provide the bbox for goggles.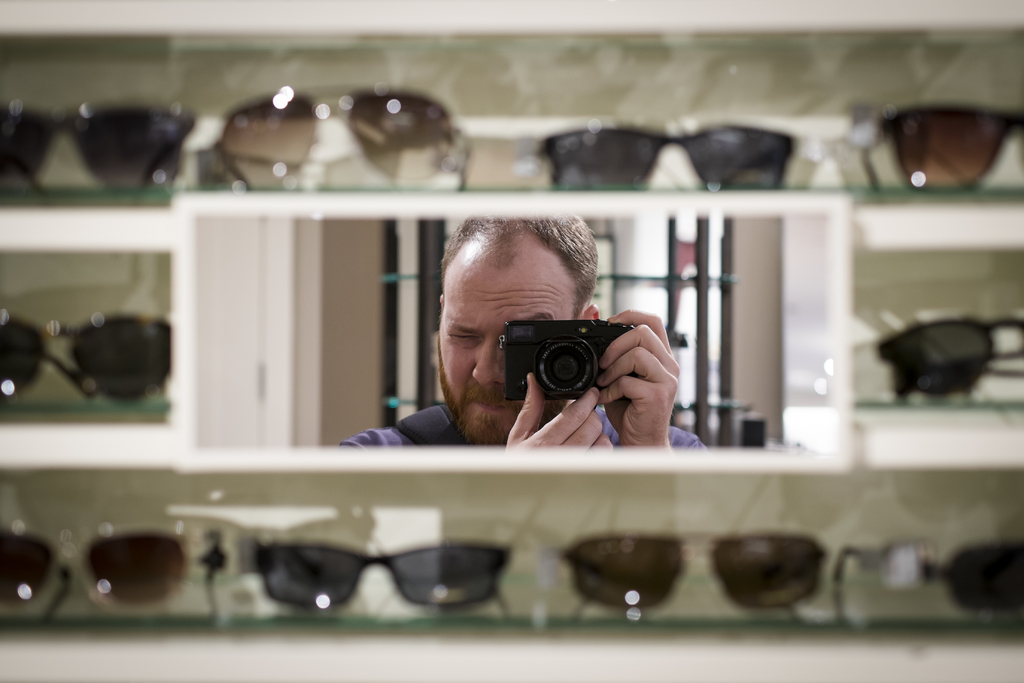
(left=830, top=534, right=1023, bottom=639).
